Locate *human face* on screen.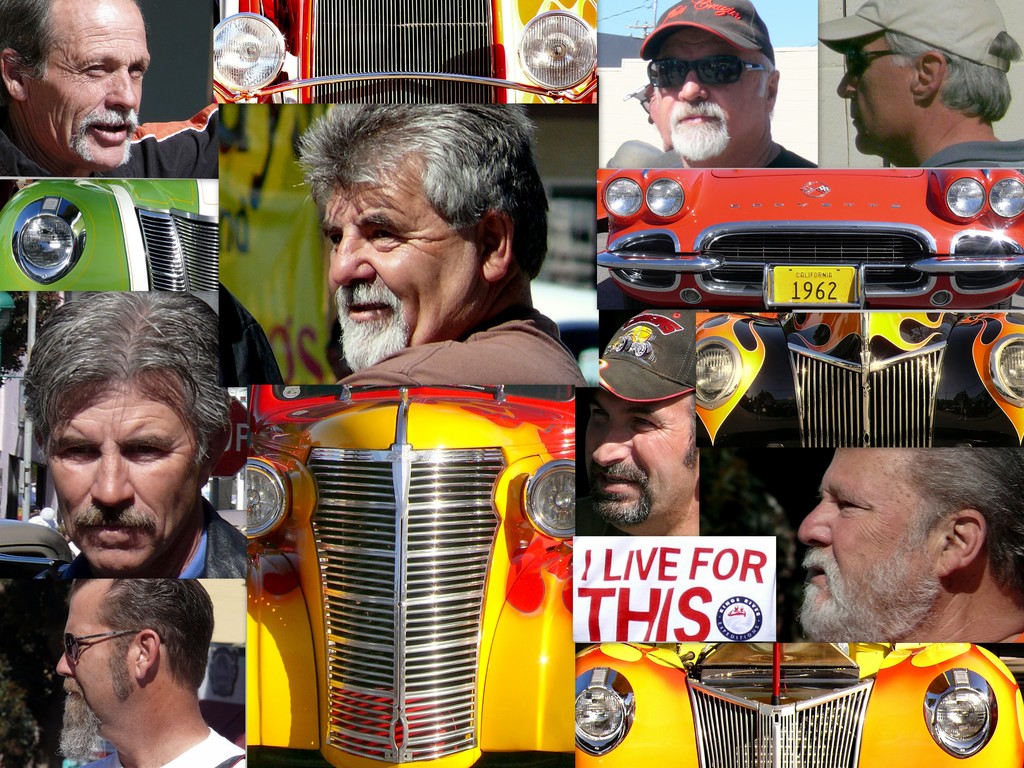
On screen at Rect(650, 26, 765, 158).
